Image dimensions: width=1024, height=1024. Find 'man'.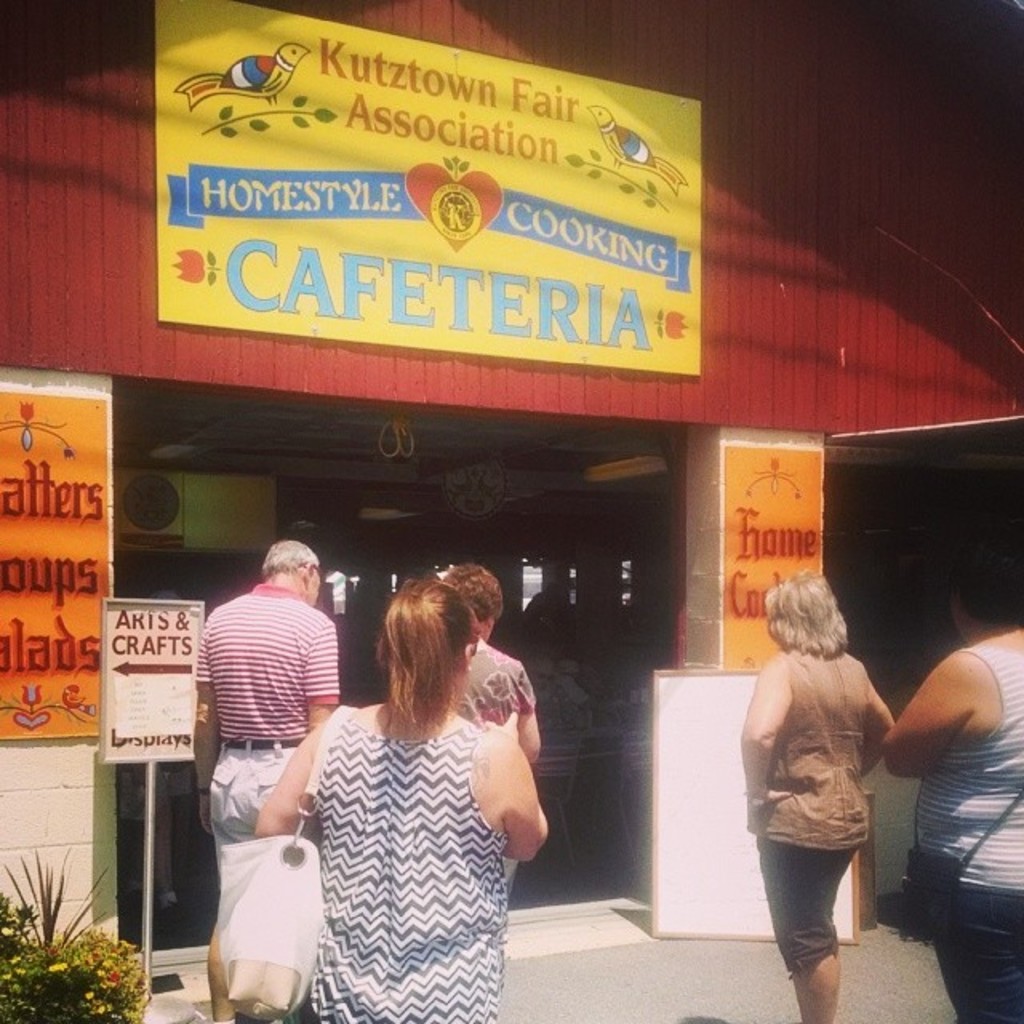
192:534:341:1022.
